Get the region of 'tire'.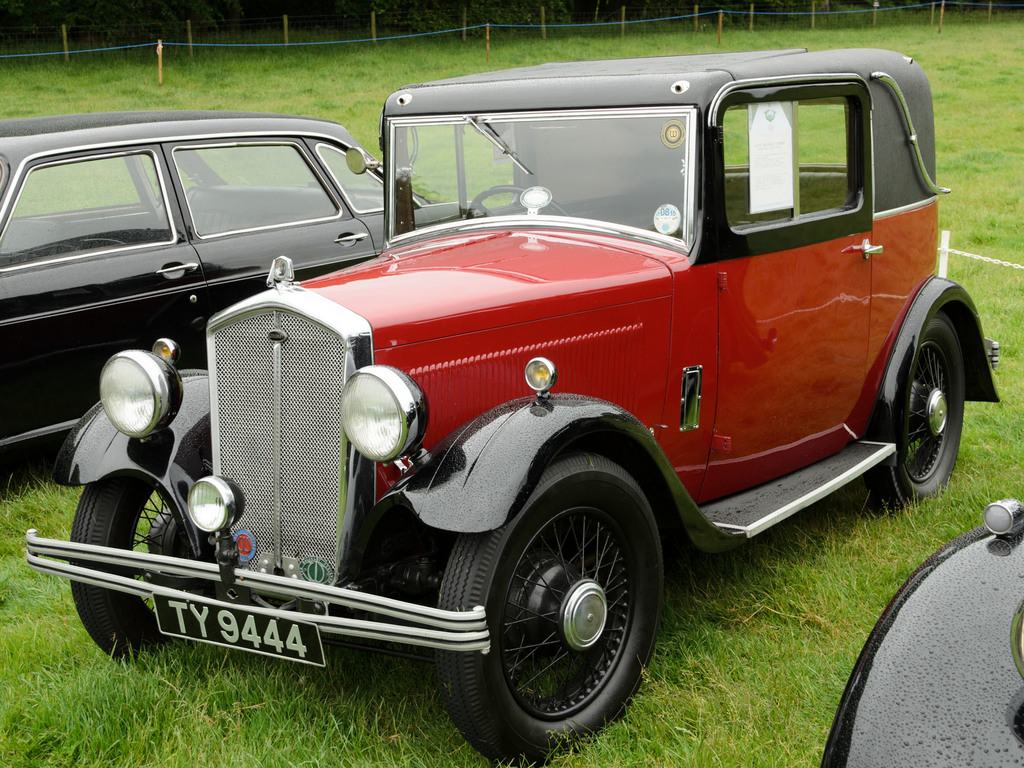
left=461, top=472, right=659, bottom=737.
